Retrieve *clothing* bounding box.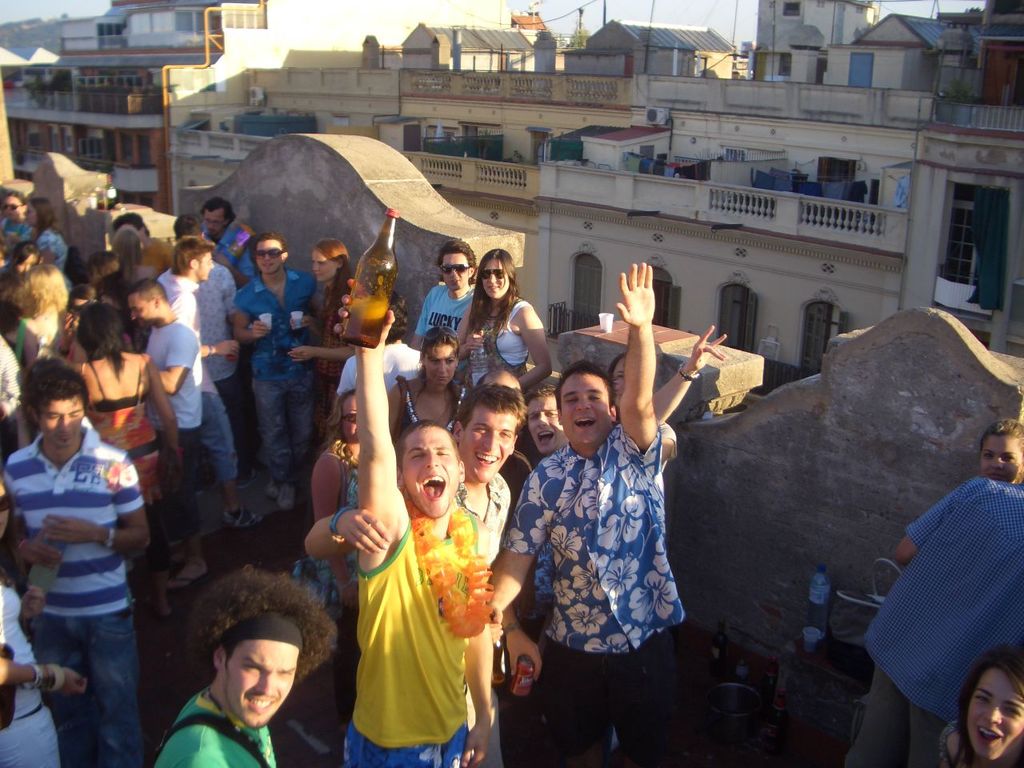
Bounding box: [x1=0, y1=340, x2=16, y2=412].
